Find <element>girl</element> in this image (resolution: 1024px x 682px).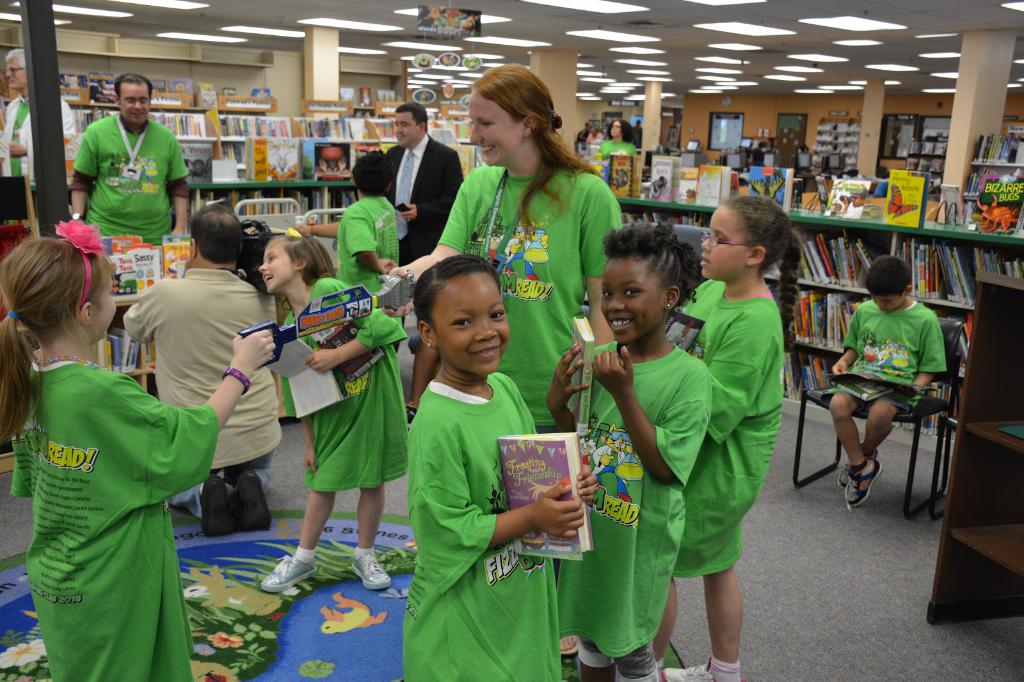
box=[0, 216, 278, 681].
